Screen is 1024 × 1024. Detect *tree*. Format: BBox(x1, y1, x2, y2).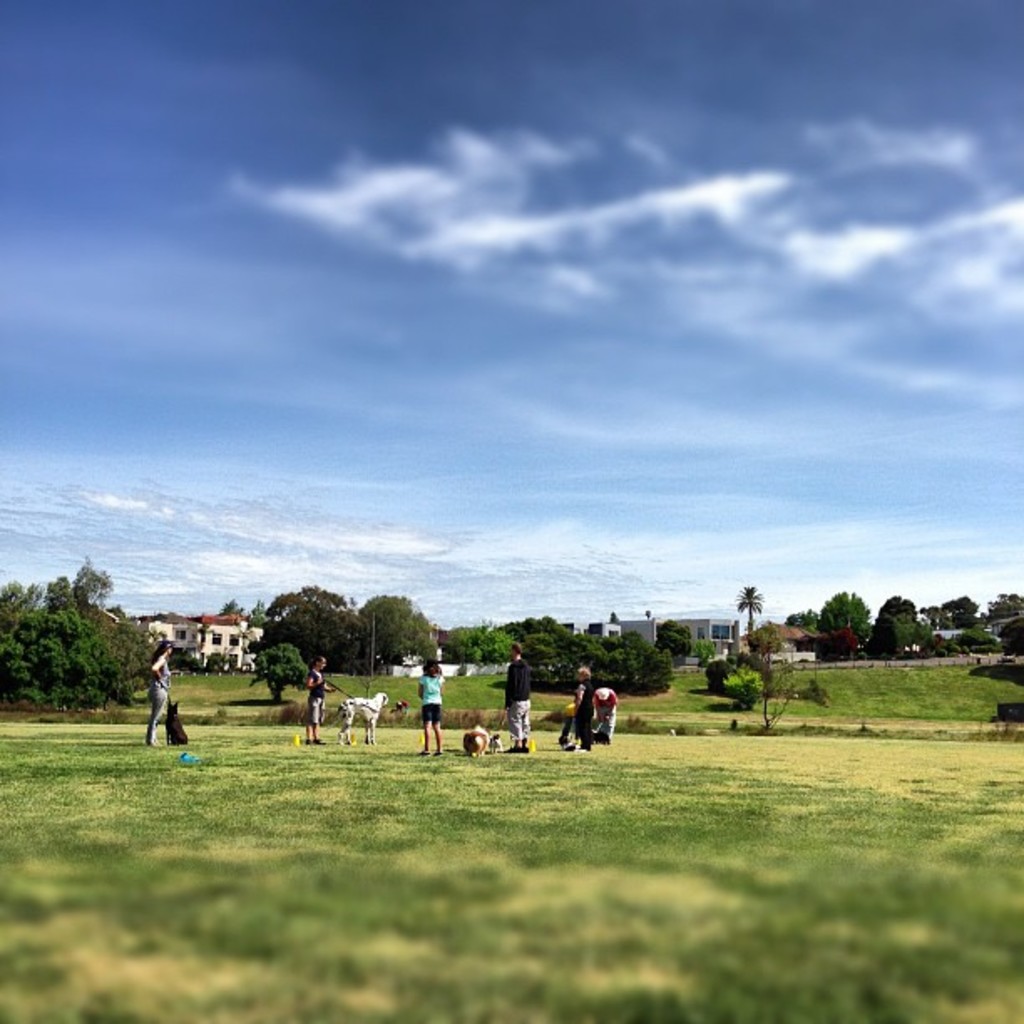
BBox(738, 632, 800, 736).
